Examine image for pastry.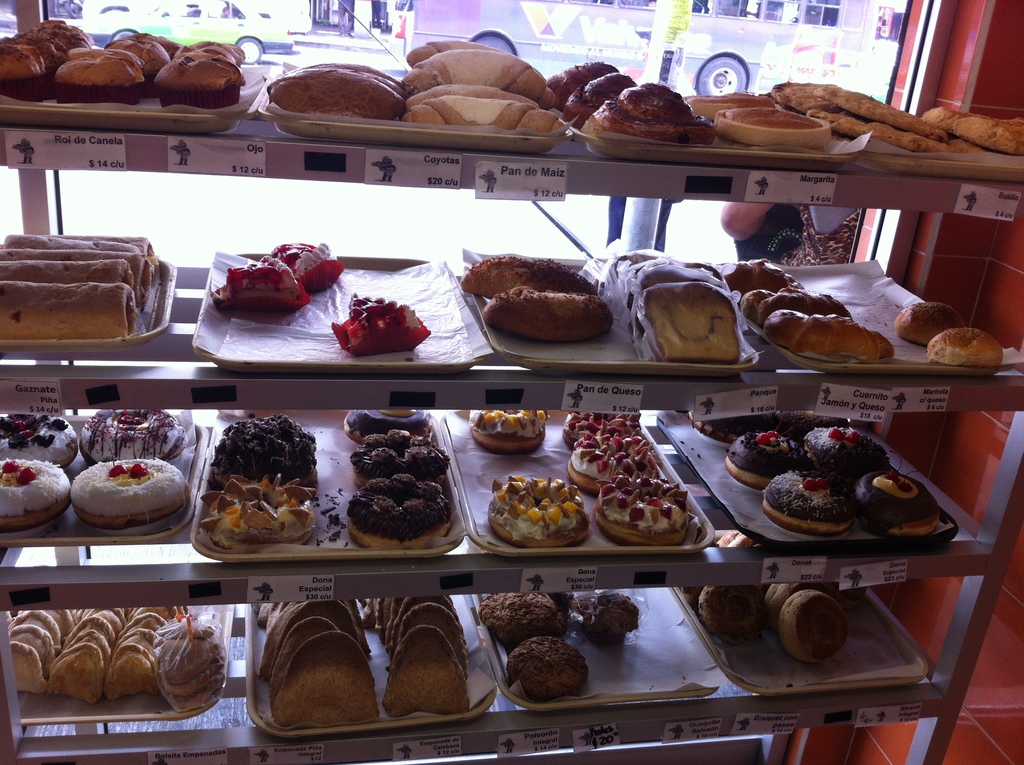
Examination result: [x1=478, y1=588, x2=565, y2=650].
